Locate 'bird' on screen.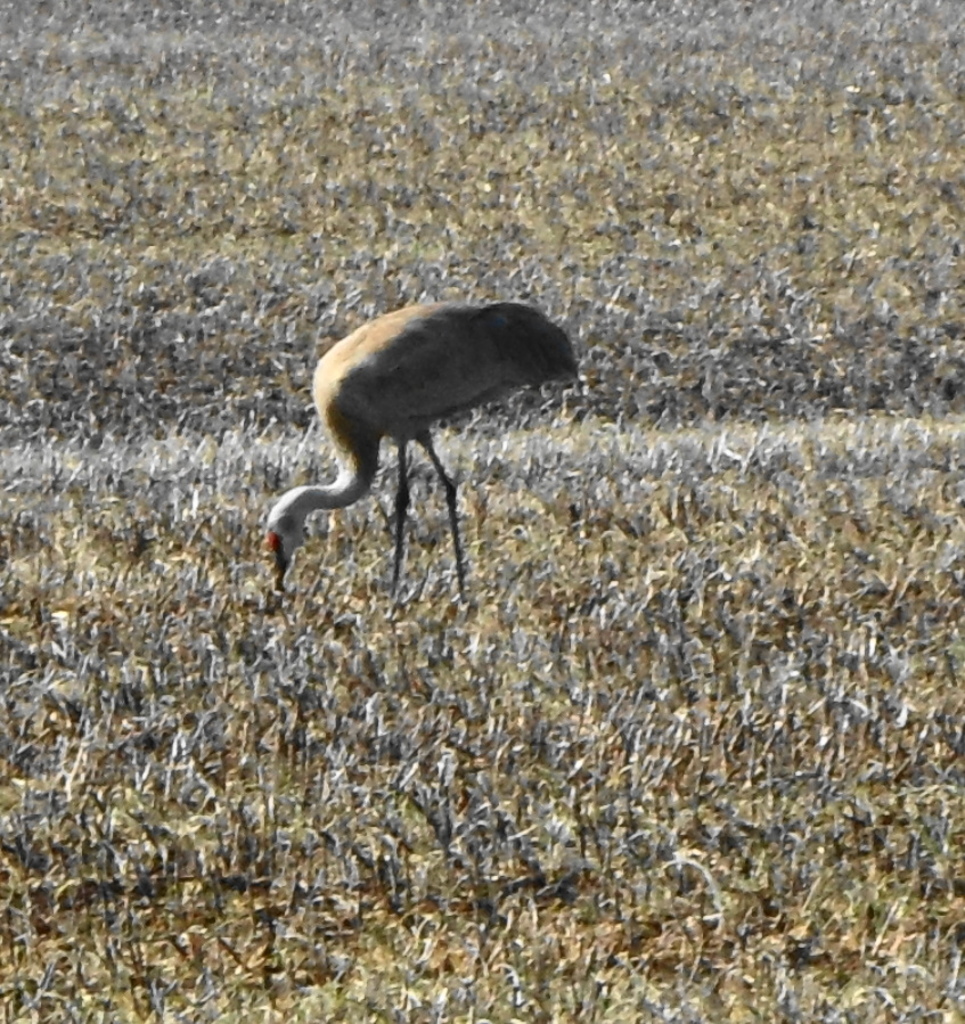
On screen at 248, 286, 580, 592.
